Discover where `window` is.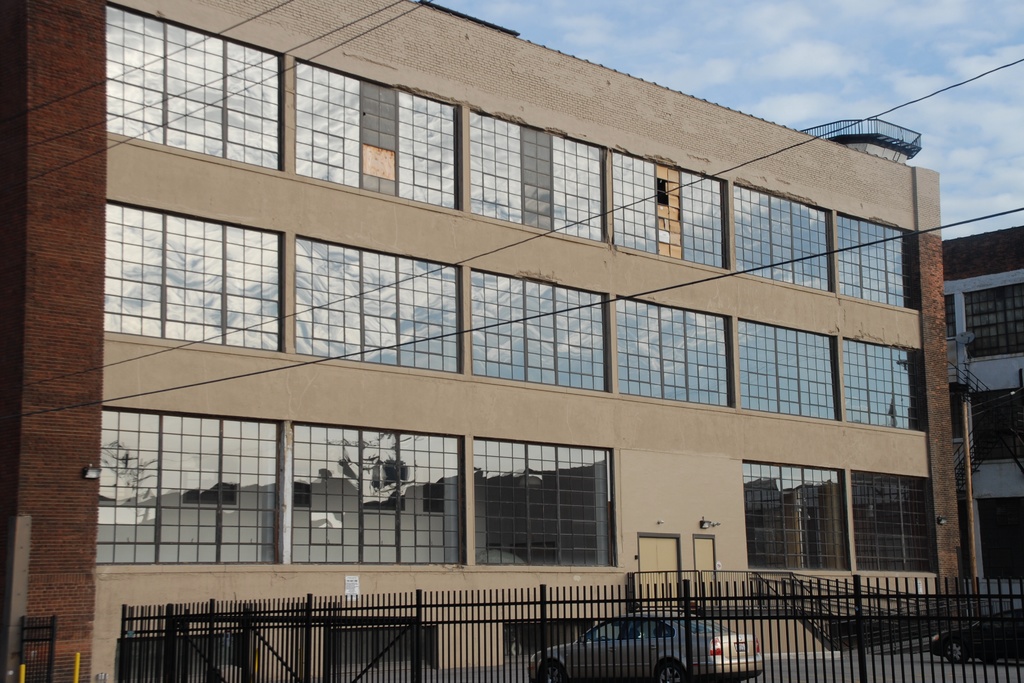
Discovered at 297,234,461,373.
